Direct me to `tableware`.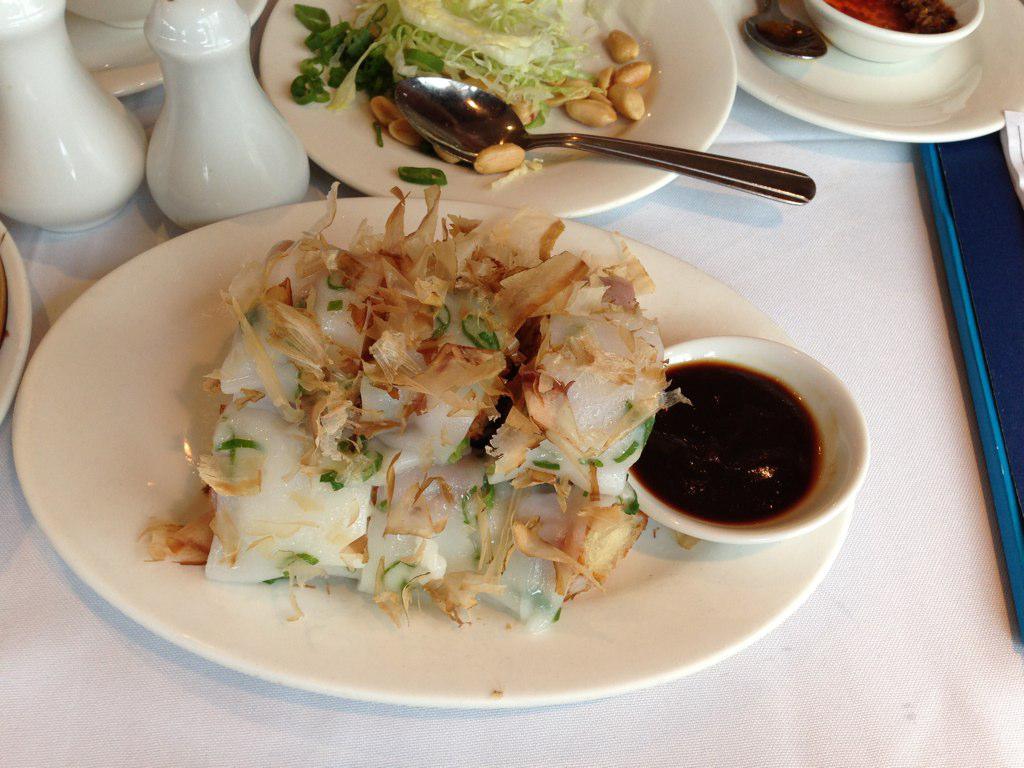
Direction: rect(142, 0, 311, 233).
